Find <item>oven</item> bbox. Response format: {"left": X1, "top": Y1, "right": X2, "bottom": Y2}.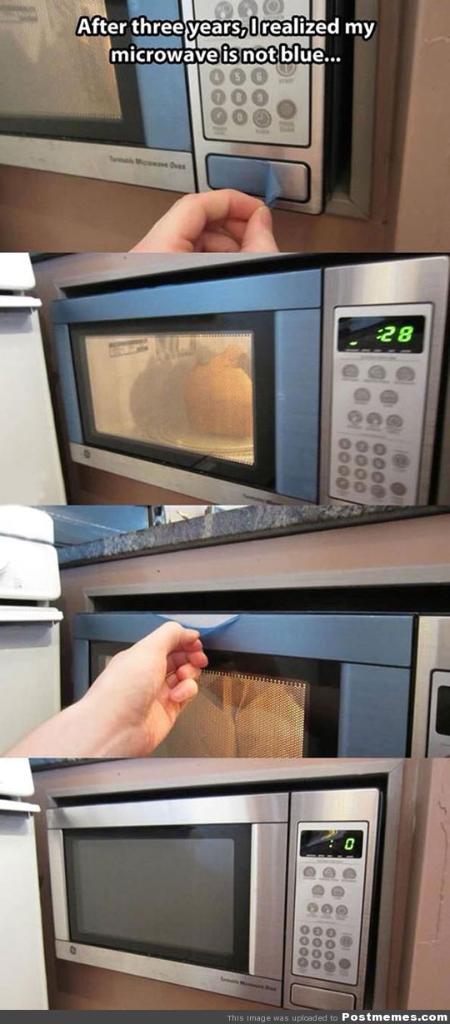
{"left": 48, "top": 257, "right": 443, "bottom": 497}.
